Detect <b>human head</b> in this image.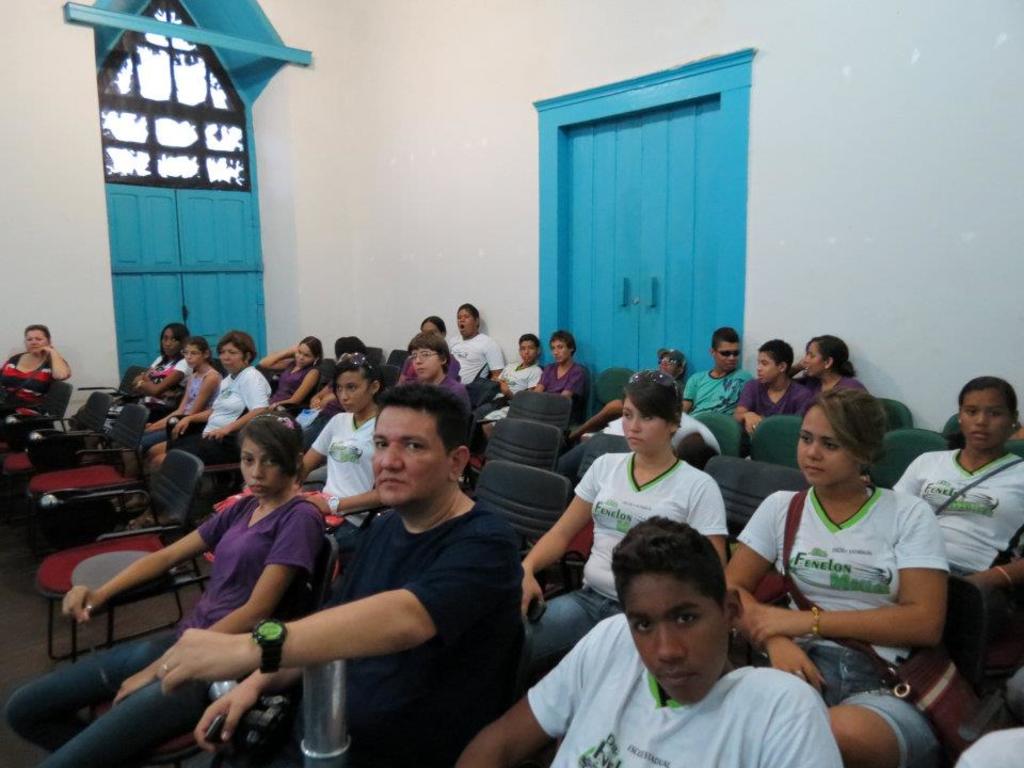
Detection: bbox=(160, 322, 190, 359).
